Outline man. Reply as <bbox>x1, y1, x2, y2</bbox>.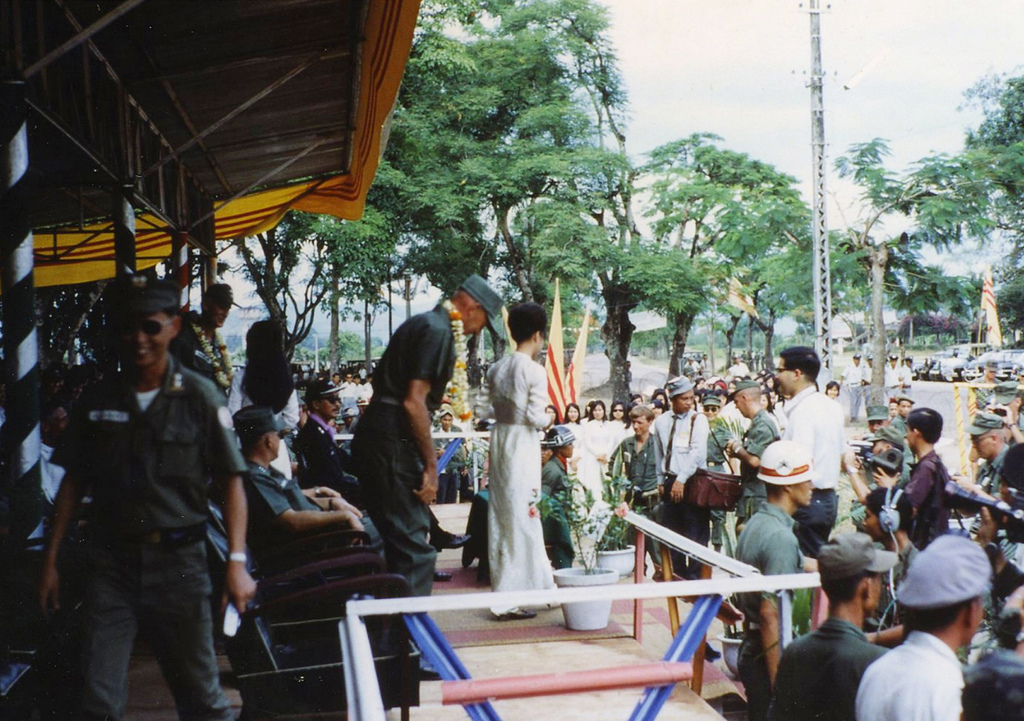
<bbox>726, 354, 751, 380</bbox>.
